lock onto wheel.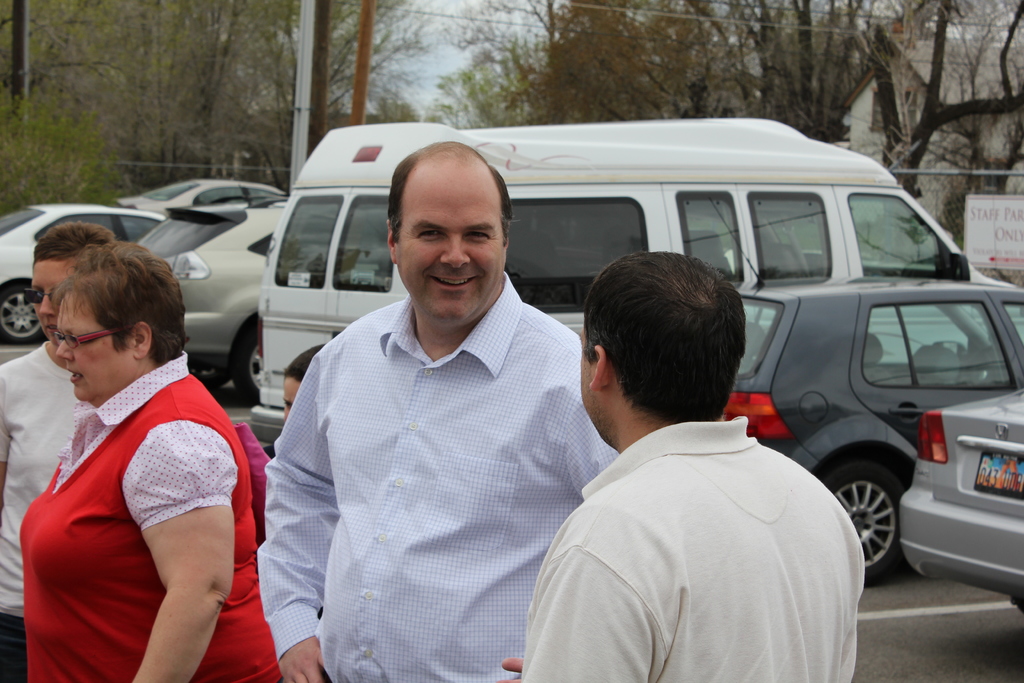
Locked: bbox=(817, 439, 936, 579).
